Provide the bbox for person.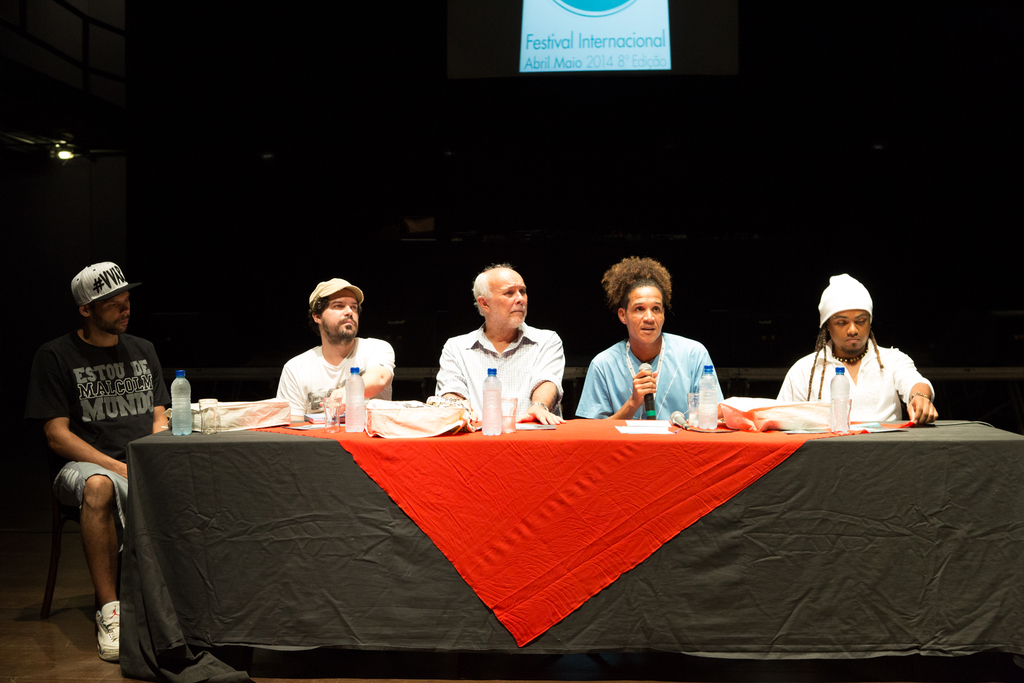
433, 264, 566, 428.
